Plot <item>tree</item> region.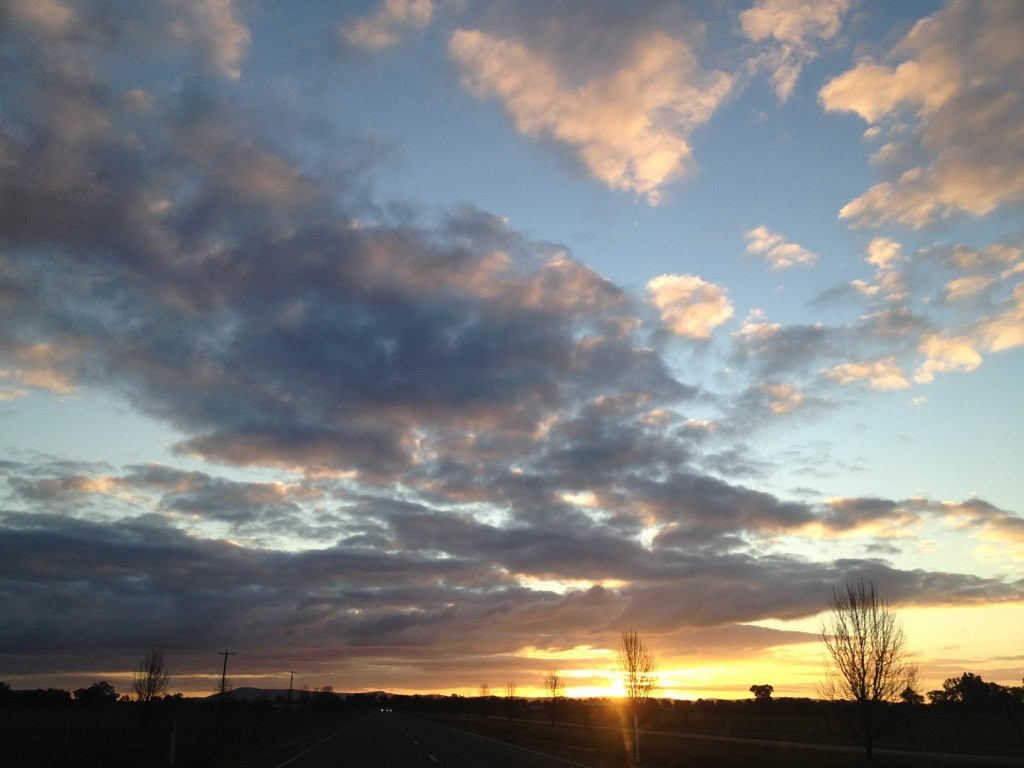
Plotted at bbox=[608, 628, 658, 767].
